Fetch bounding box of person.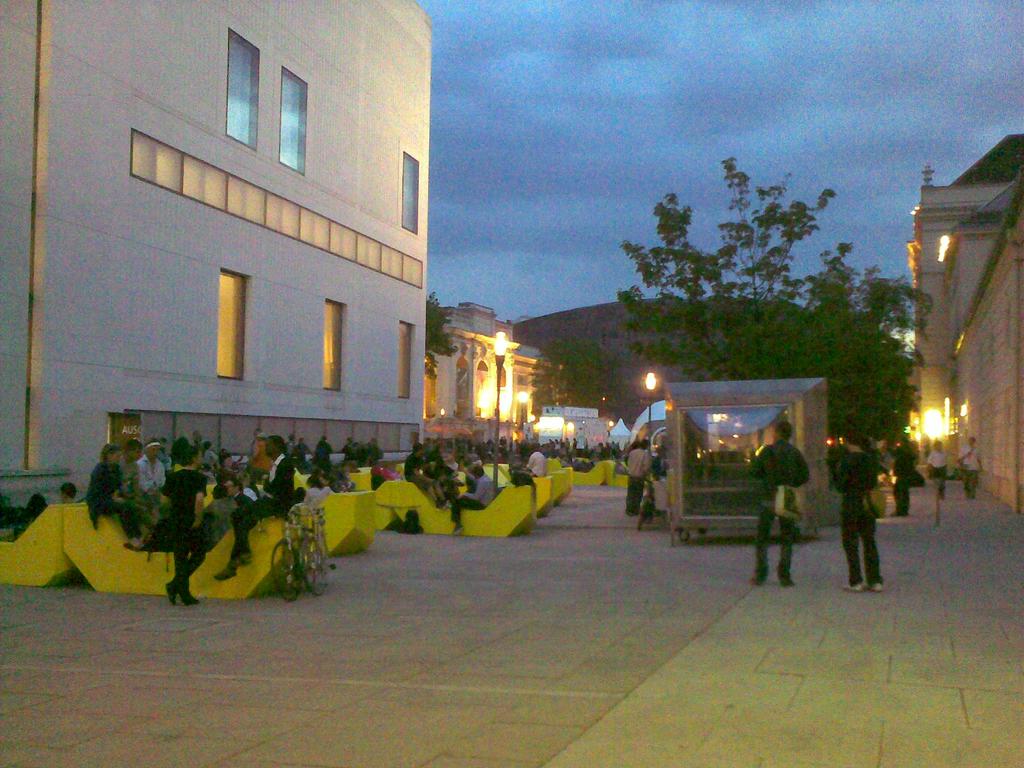
Bbox: x1=139, y1=446, x2=176, y2=520.
